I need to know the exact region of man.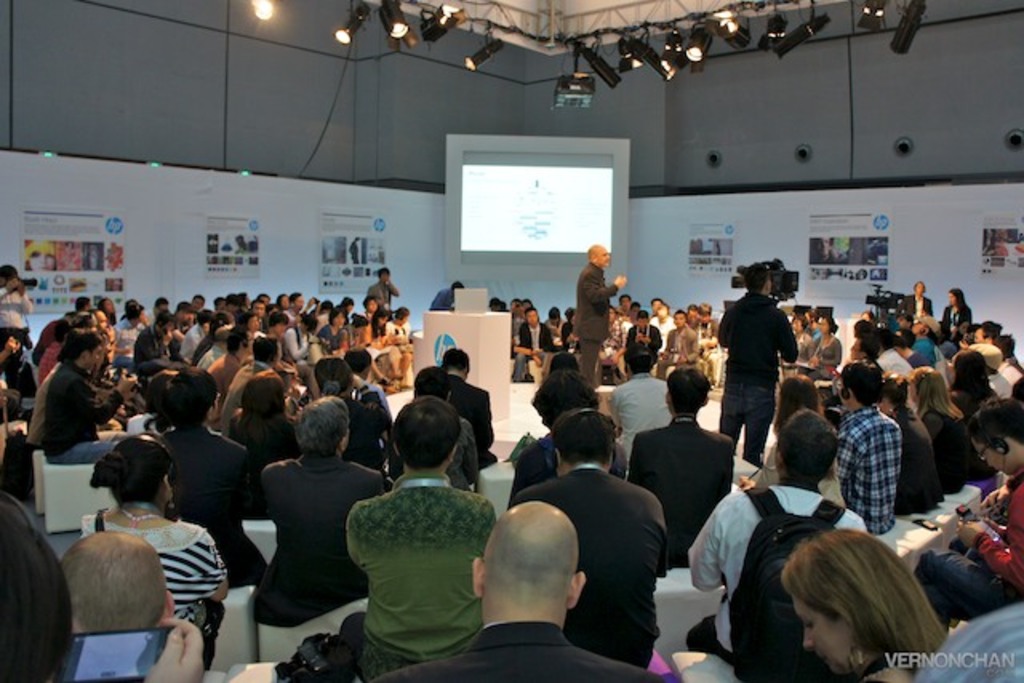
Region: <bbox>373, 497, 654, 681</bbox>.
